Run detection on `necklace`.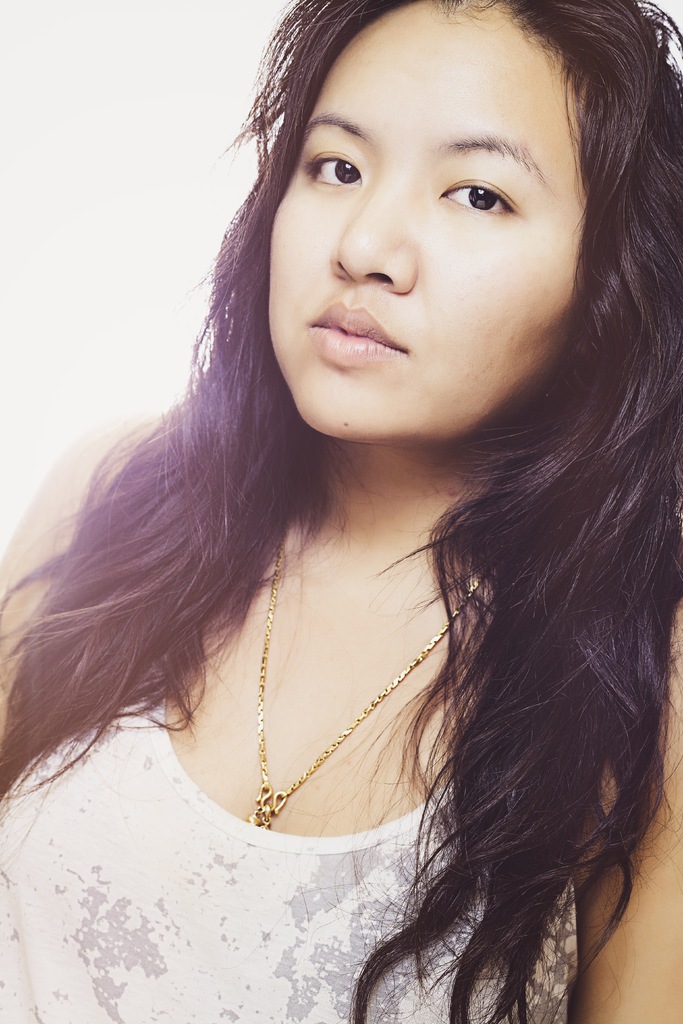
Result: rect(252, 535, 499, 831).
